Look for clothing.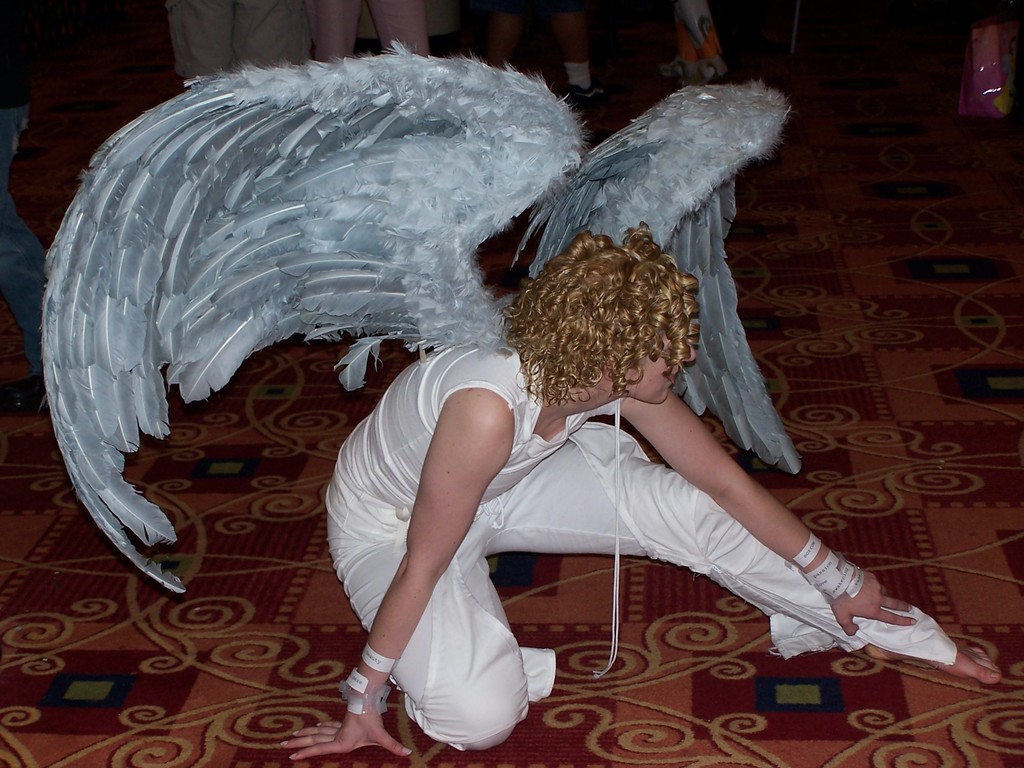
Found: BBox(160, 0, 310, 85).
